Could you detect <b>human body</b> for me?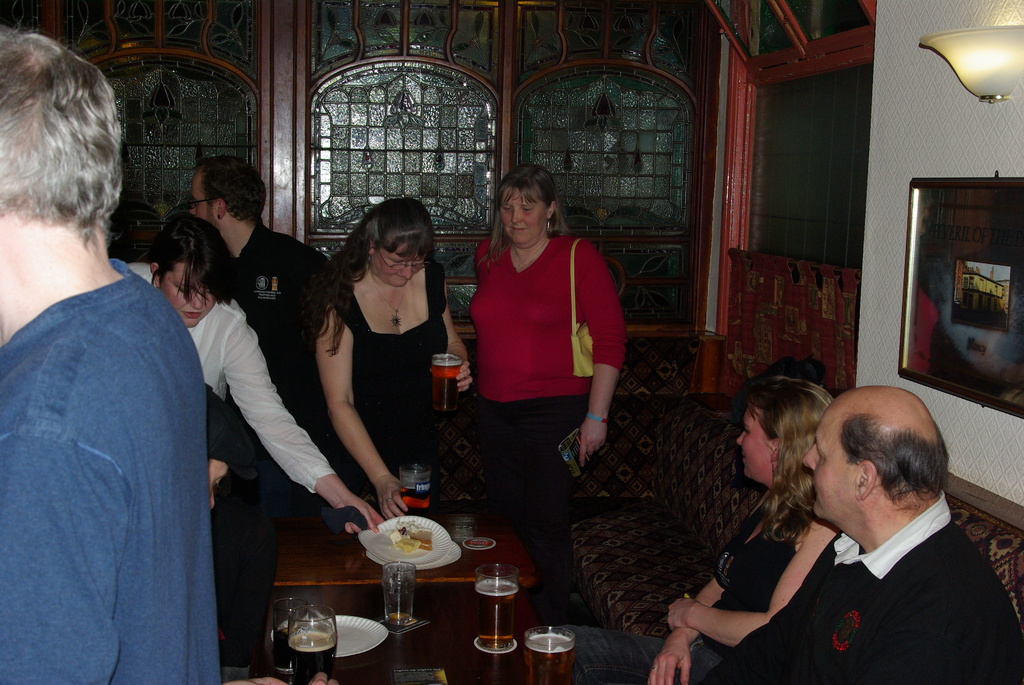
Detection result: bbox=[216, 226, 337, 669].
